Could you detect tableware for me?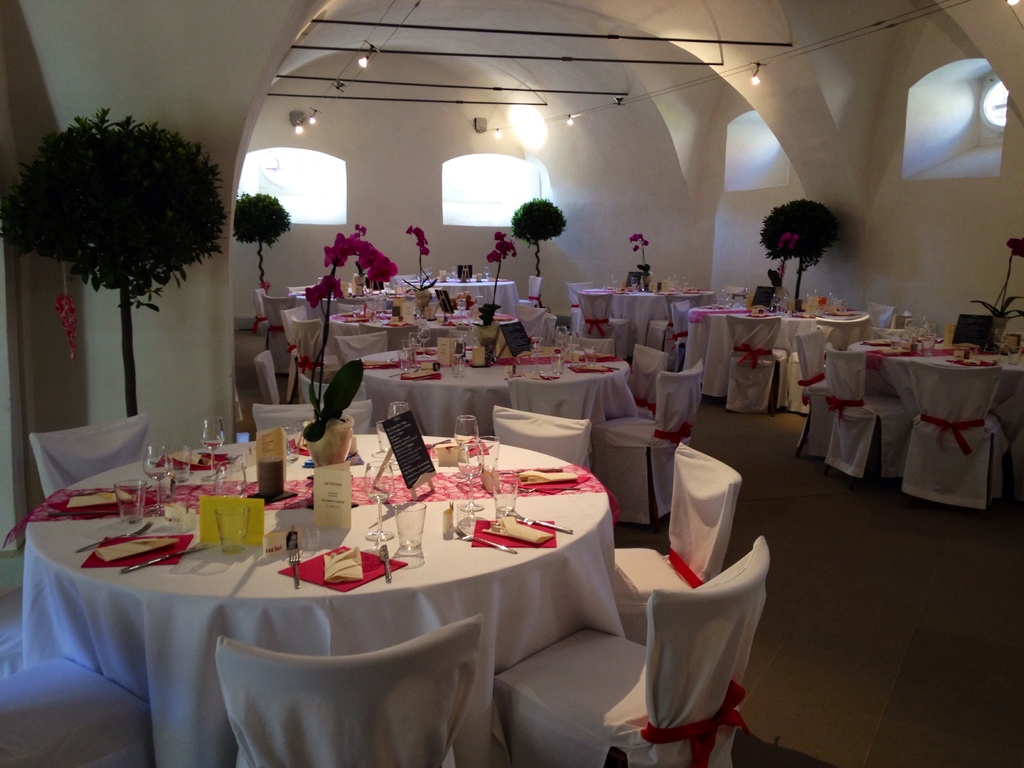
Detection result: box(377, 543, 392, 583).
